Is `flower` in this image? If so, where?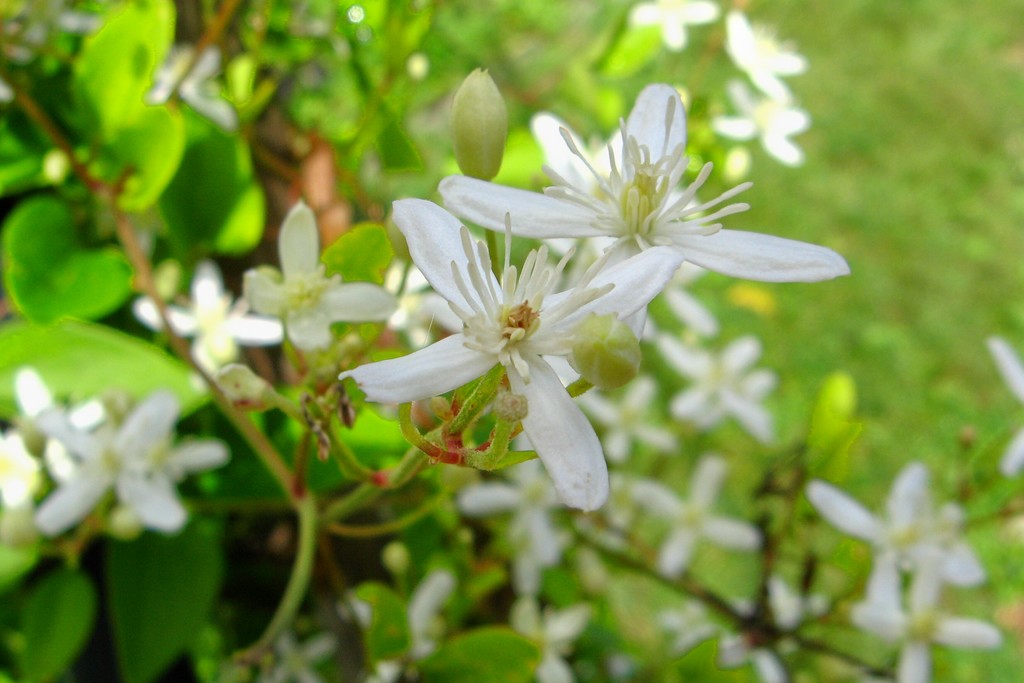
Yes, at box=[714, 86, 813, 156].
